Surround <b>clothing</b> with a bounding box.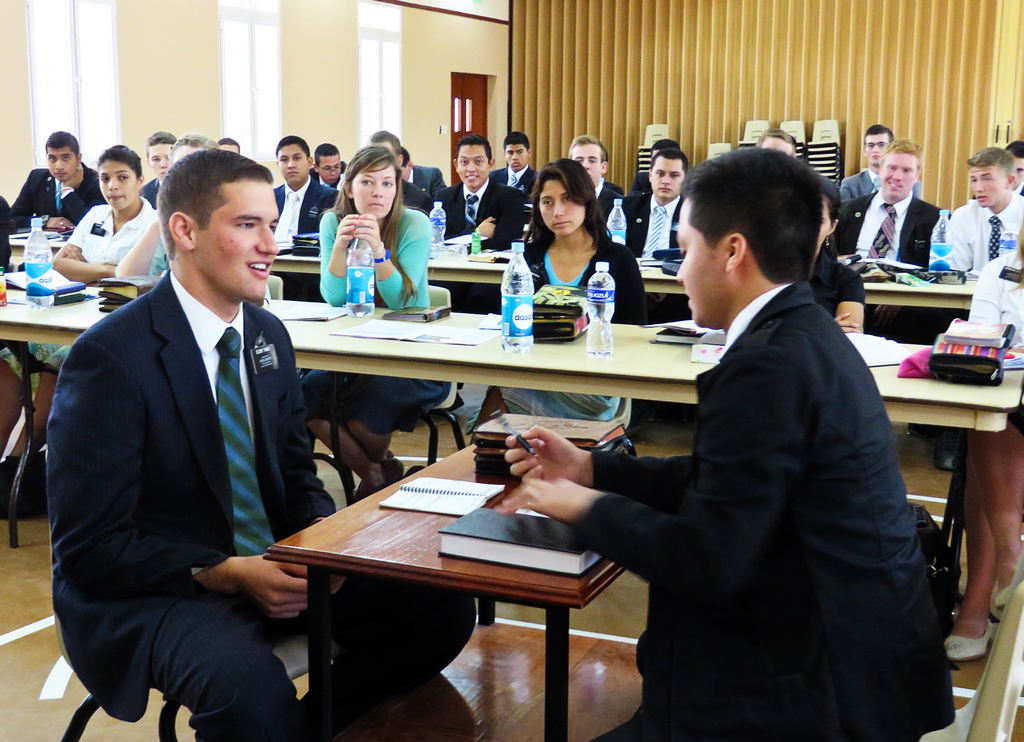
(431, 182, 522, 303).
